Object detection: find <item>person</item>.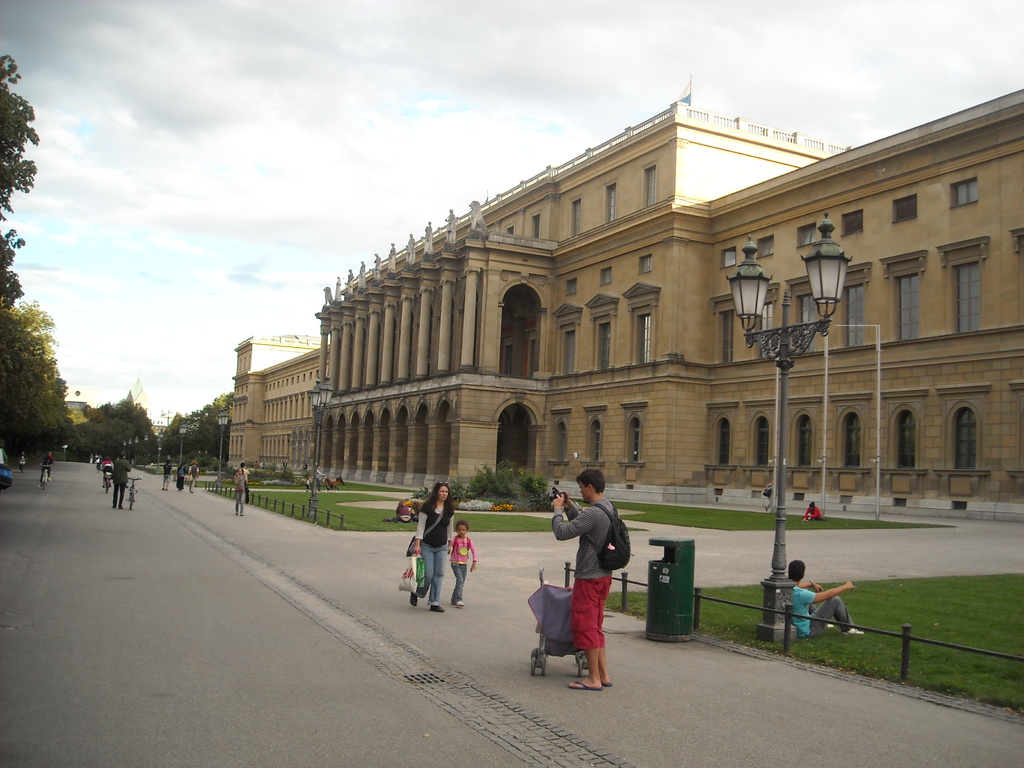
l=0, t=449, r=13, b=488.
